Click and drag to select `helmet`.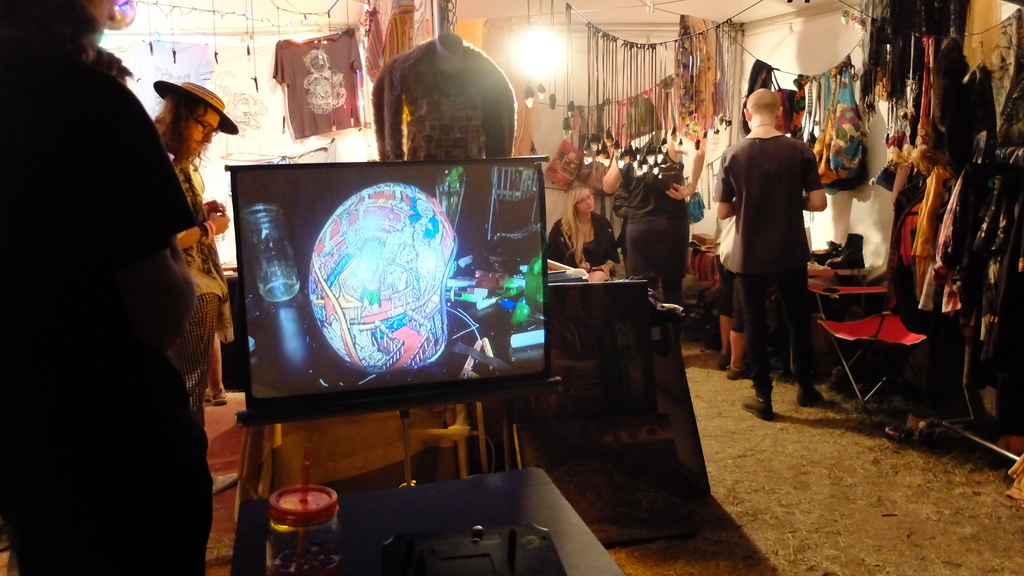
Selection: <region>305, 183, 509, 376</region>.
